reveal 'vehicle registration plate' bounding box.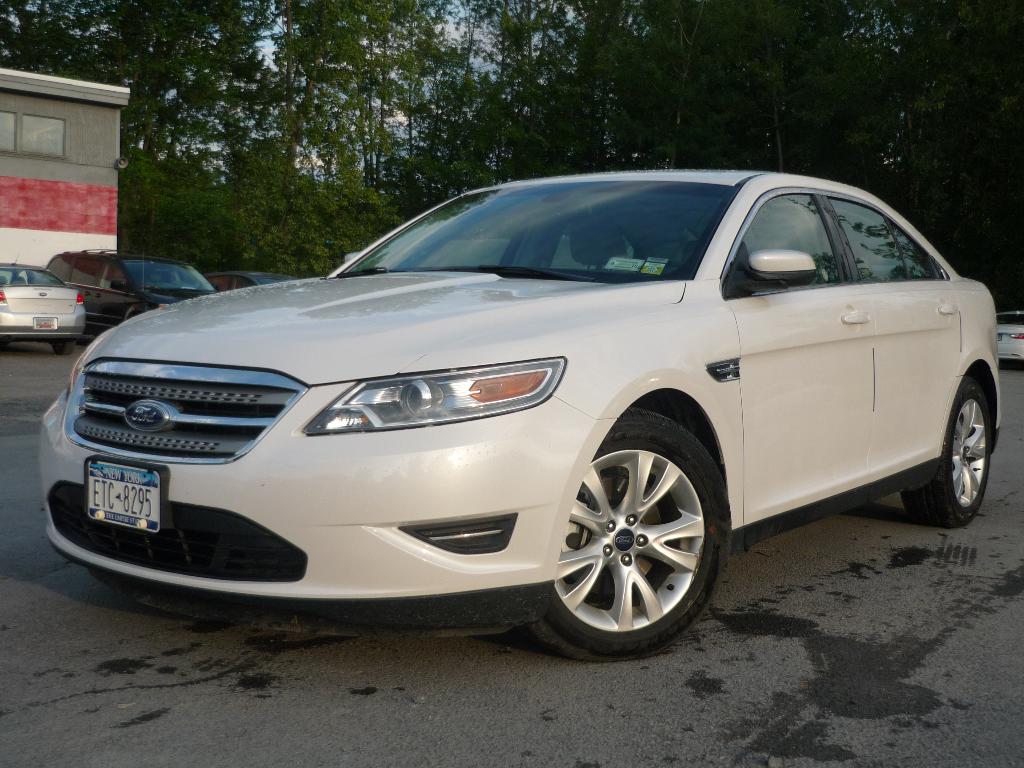
Revealed: l=36, t=319, r=54, b=328.
